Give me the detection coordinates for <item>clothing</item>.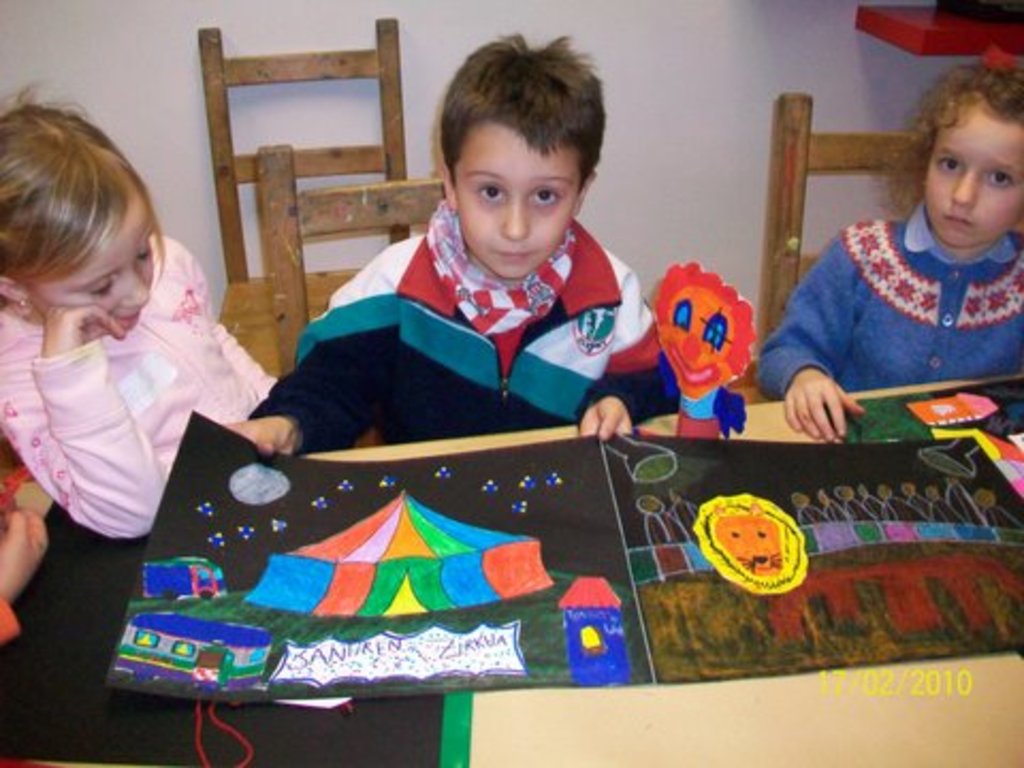
bbox=[770, 169, 1020, 425].
